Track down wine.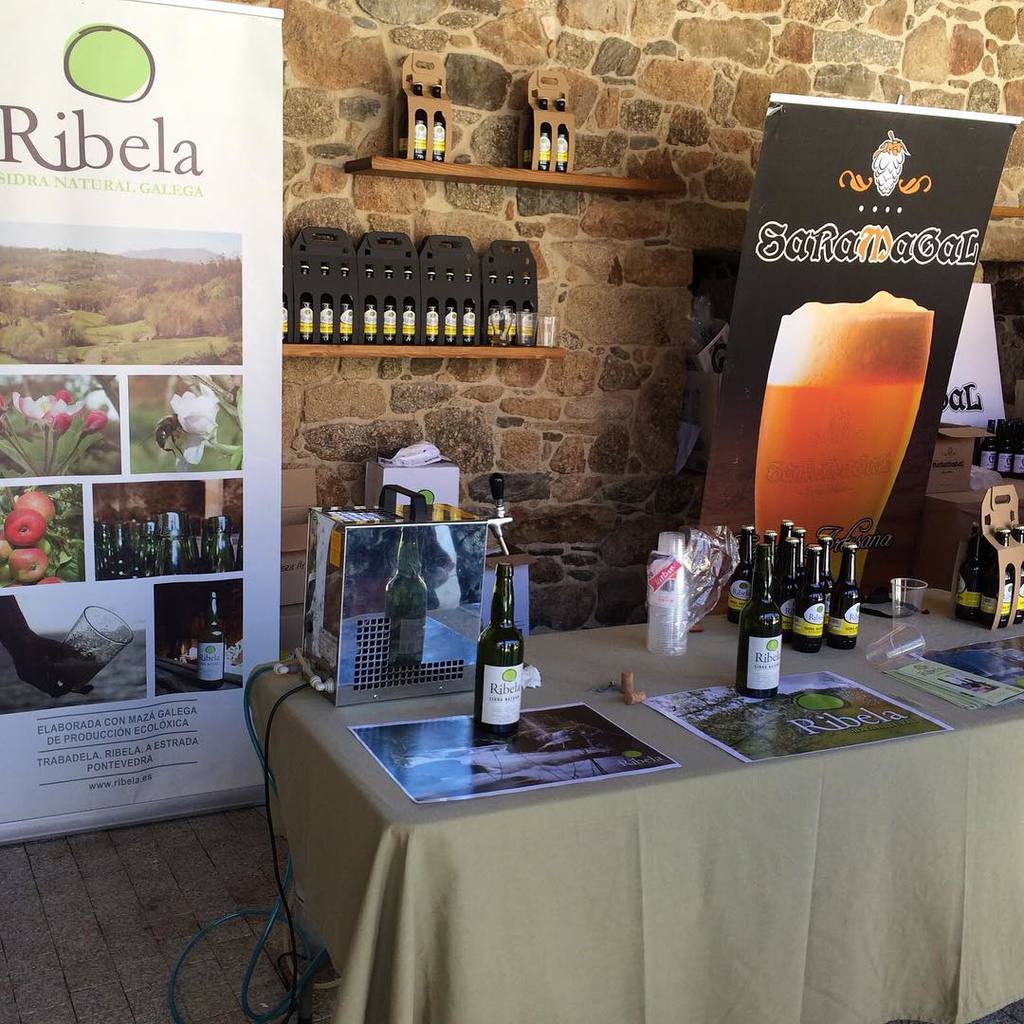
Tracked to [left=472, top=589, right=536, bottom=750].
